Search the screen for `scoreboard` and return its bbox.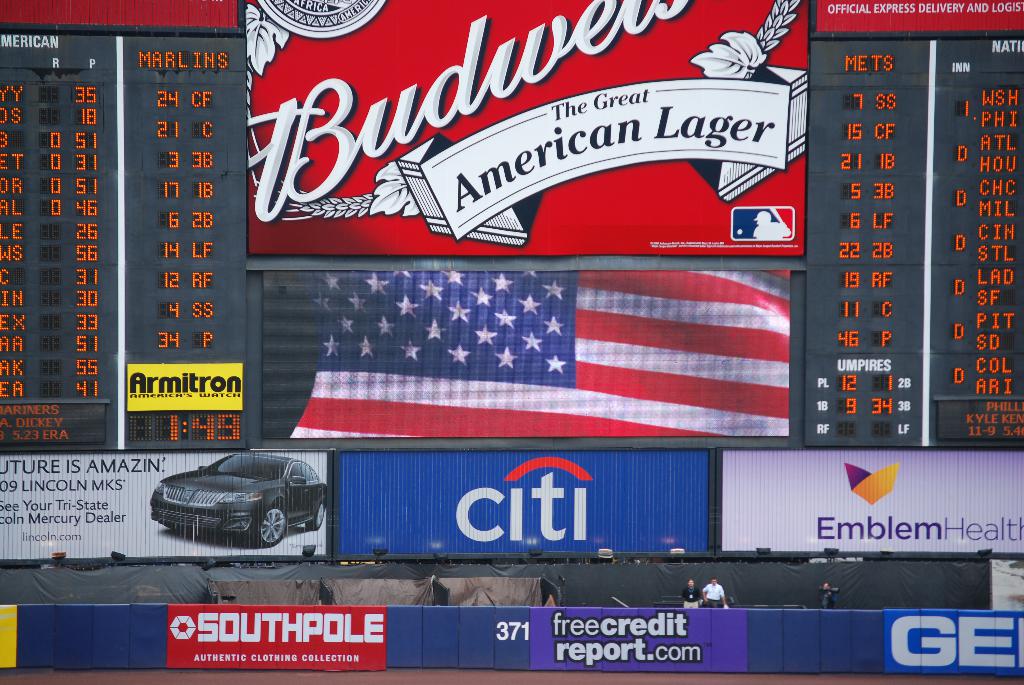
Found: {"x1": 0, "y1": 0, "x2": 1023, "y2": 459}.
